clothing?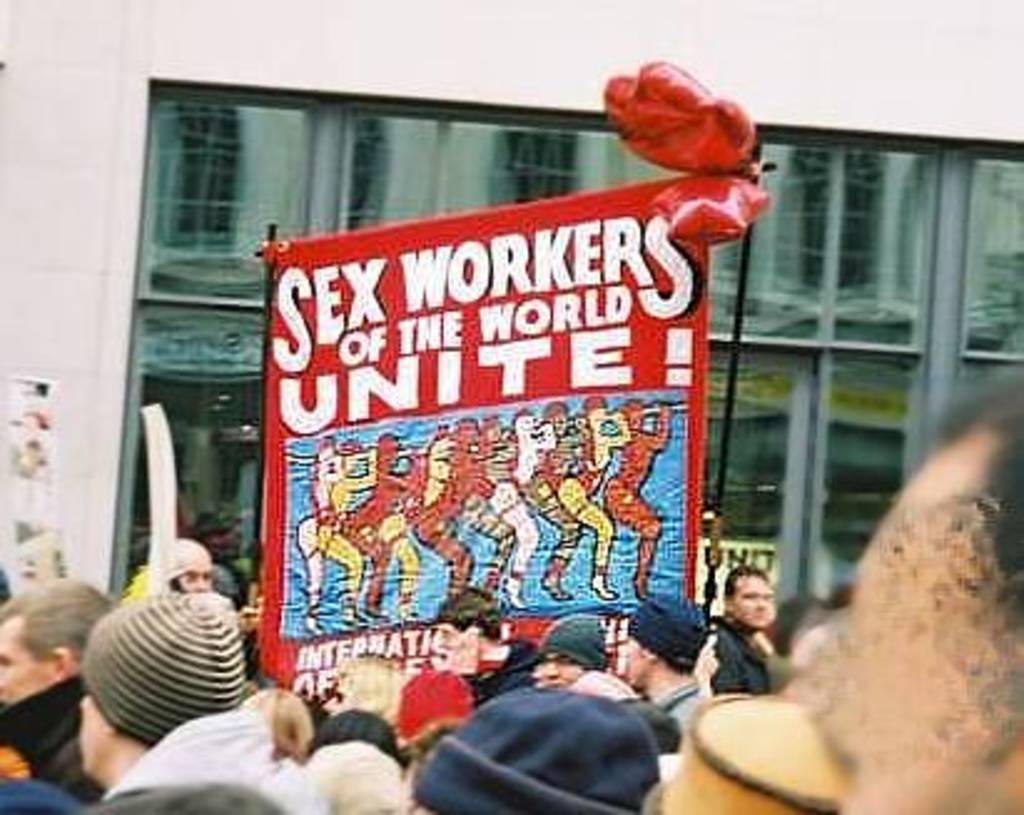
{"left": 473, "top": 631, "right": 543, "bottom": 710}
